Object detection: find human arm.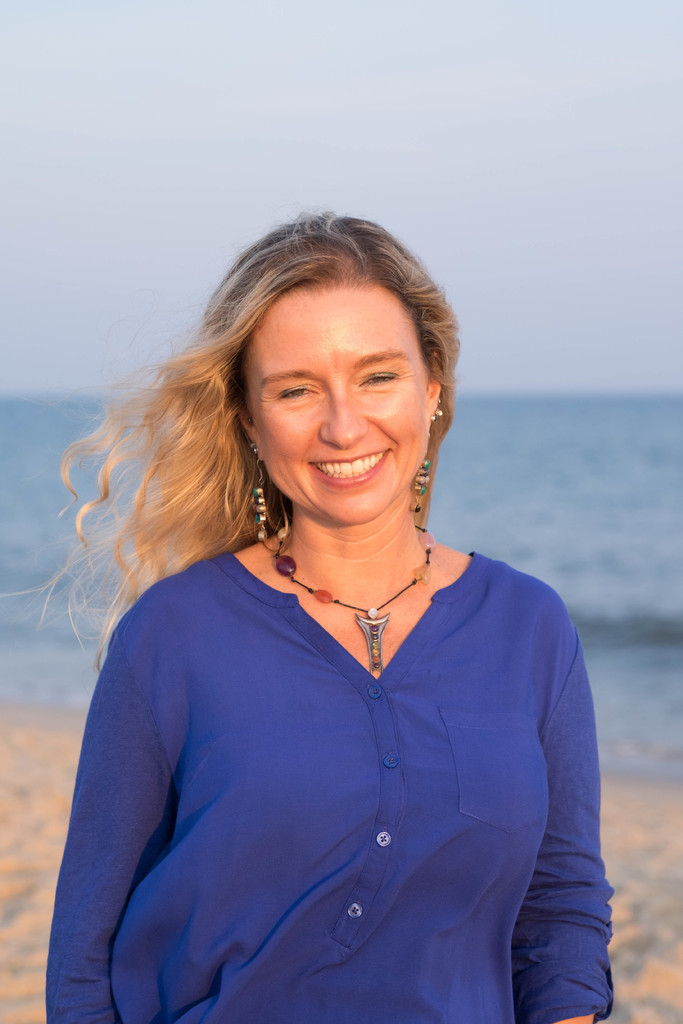
Rect(514, 585, 618, 1019).
